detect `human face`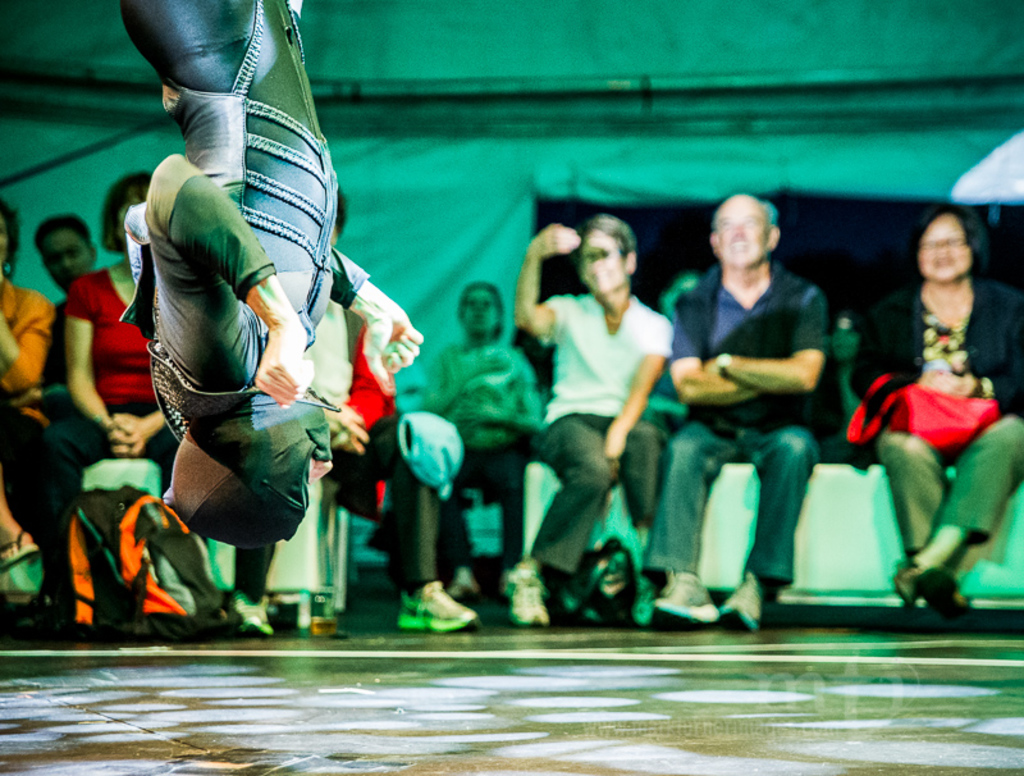
[x1=114, y1=182, x2=146, y2=243]
